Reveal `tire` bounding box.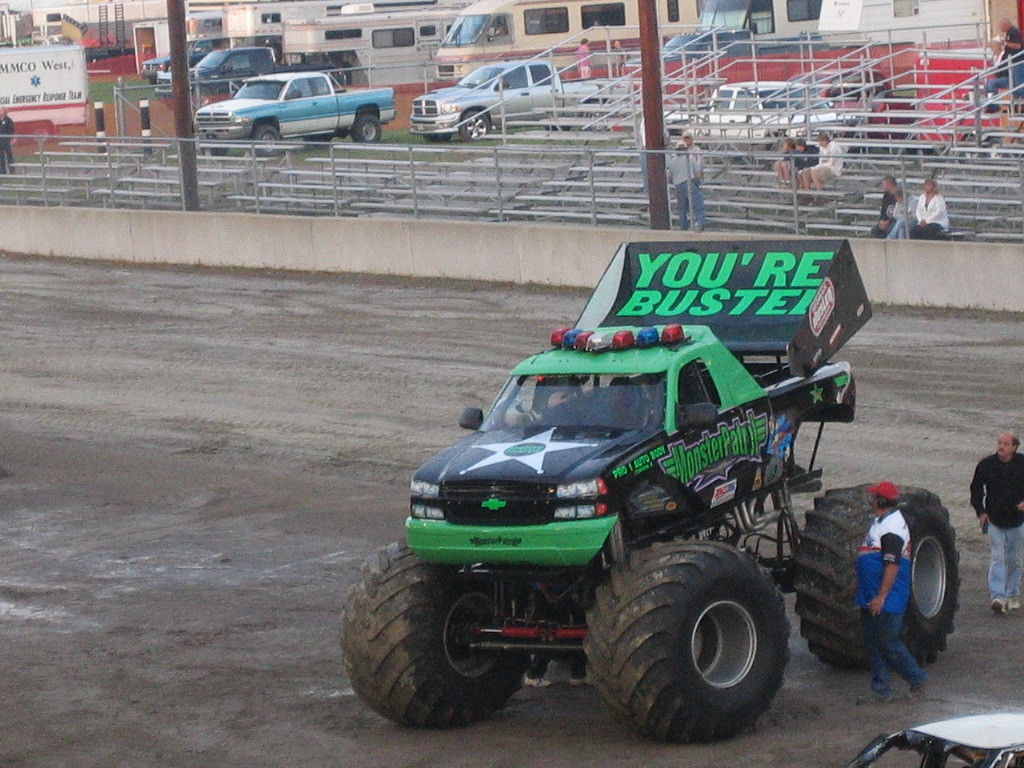
Revealed: x1=460 y1=111 x2=489 y2=141.
